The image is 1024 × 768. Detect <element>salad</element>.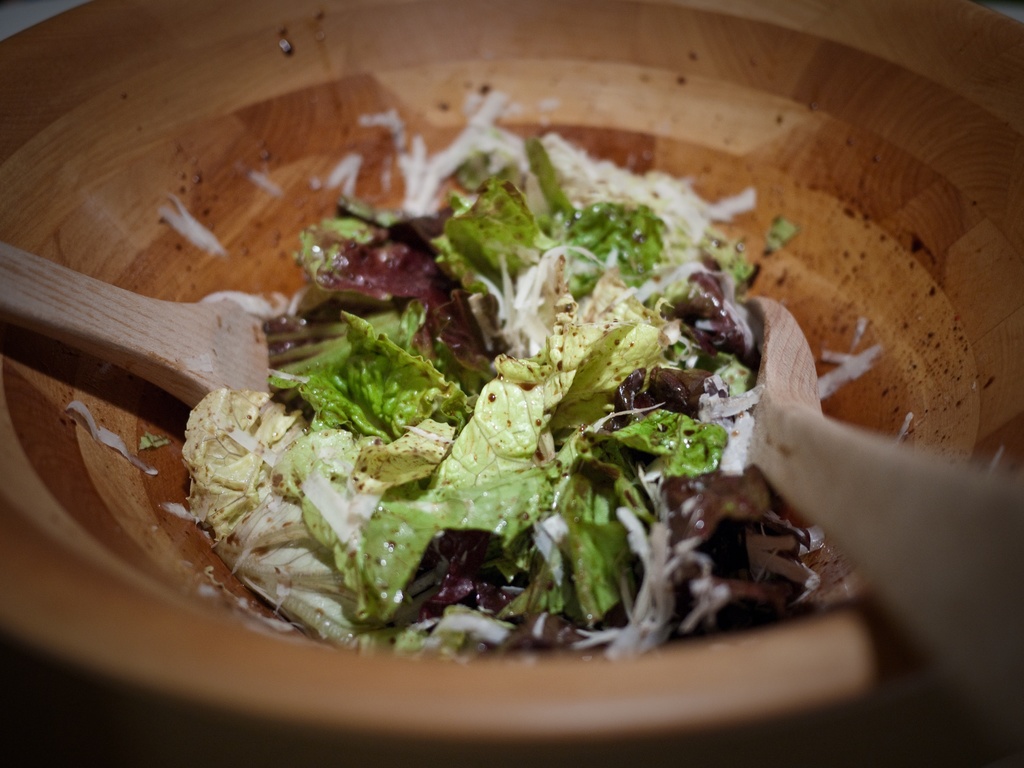
Detection: [140,78,824,664].
